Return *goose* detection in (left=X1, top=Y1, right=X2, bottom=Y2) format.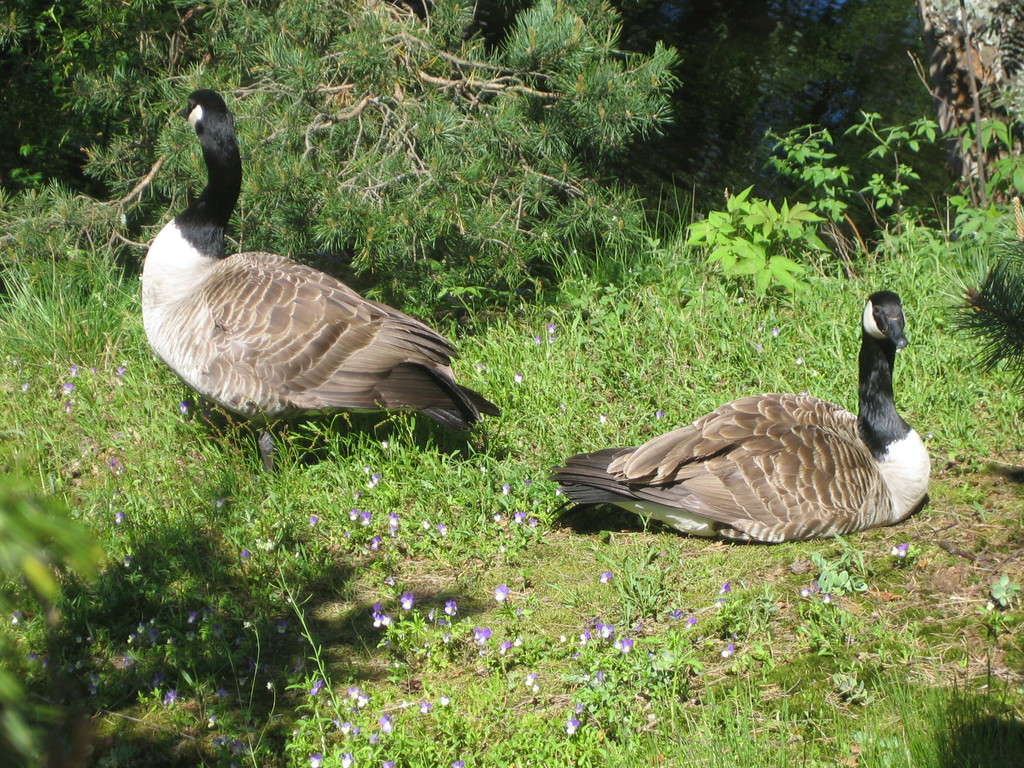
(left=552, top=289, right=932, bottom=537).
